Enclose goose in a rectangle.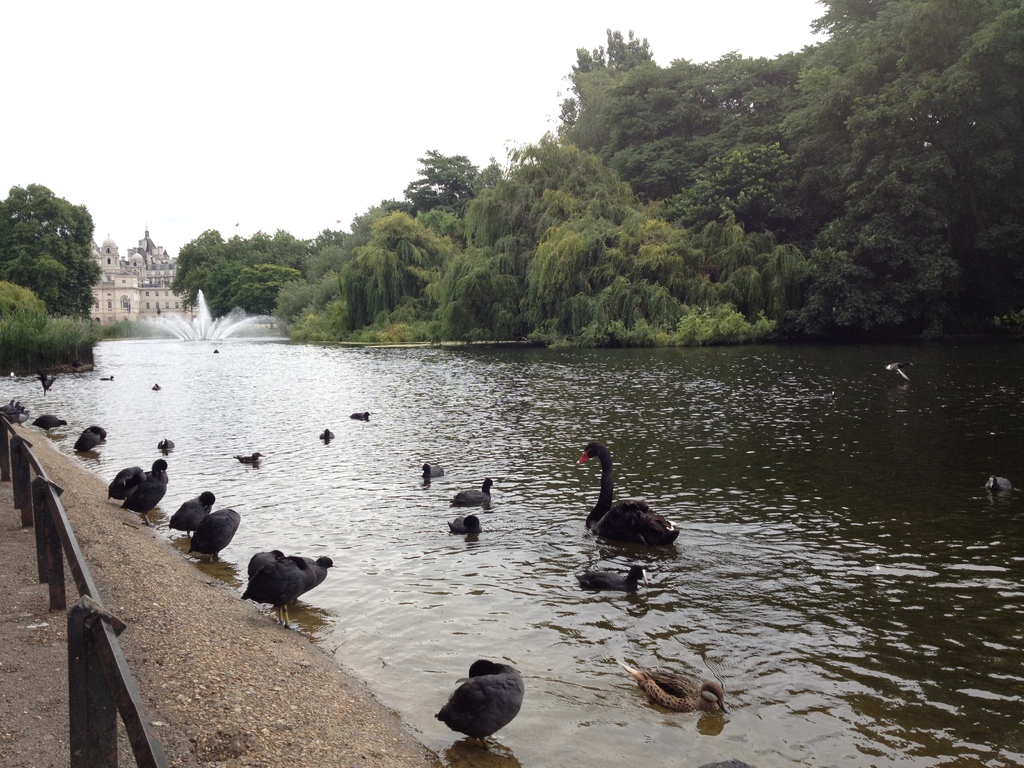
BBox(35, 367, 55, 396).
